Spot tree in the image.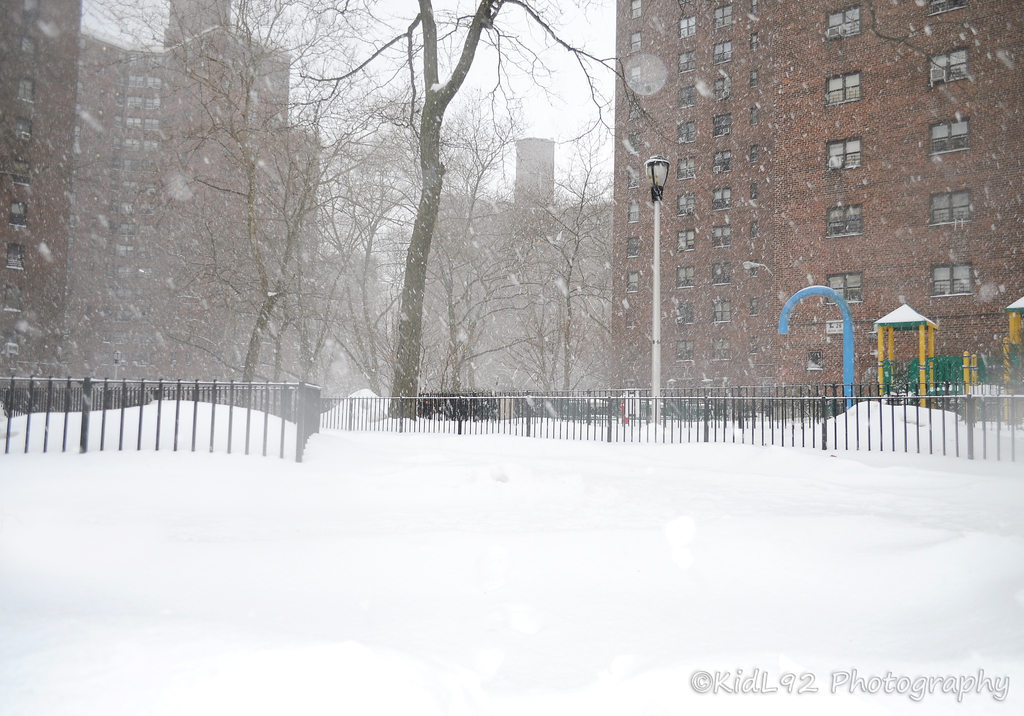
tree found at region(81, 0, 677, 418).
